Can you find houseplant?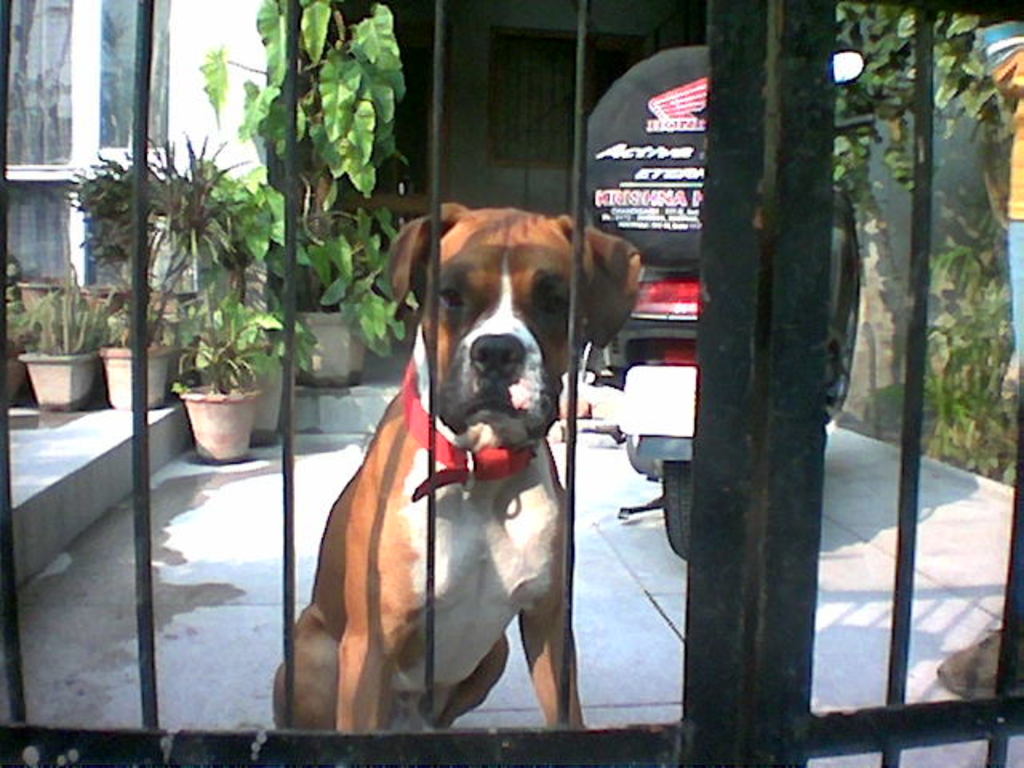
Yes, bounding box: x1=192, y1=0, x2=424, y2=389.
